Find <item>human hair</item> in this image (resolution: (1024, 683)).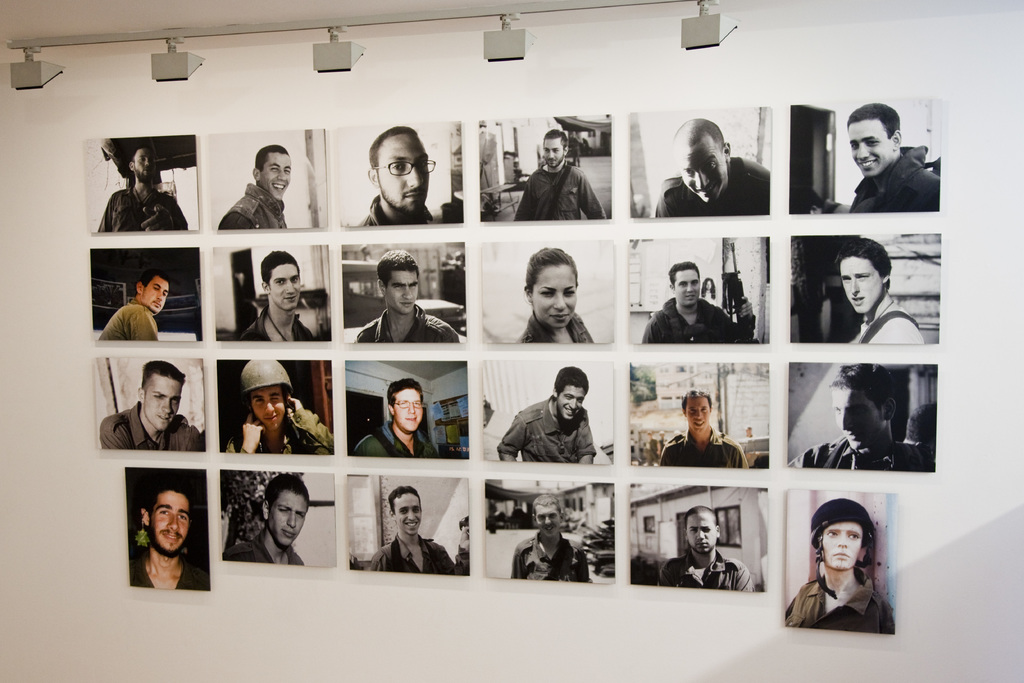
262 472 311 509.
